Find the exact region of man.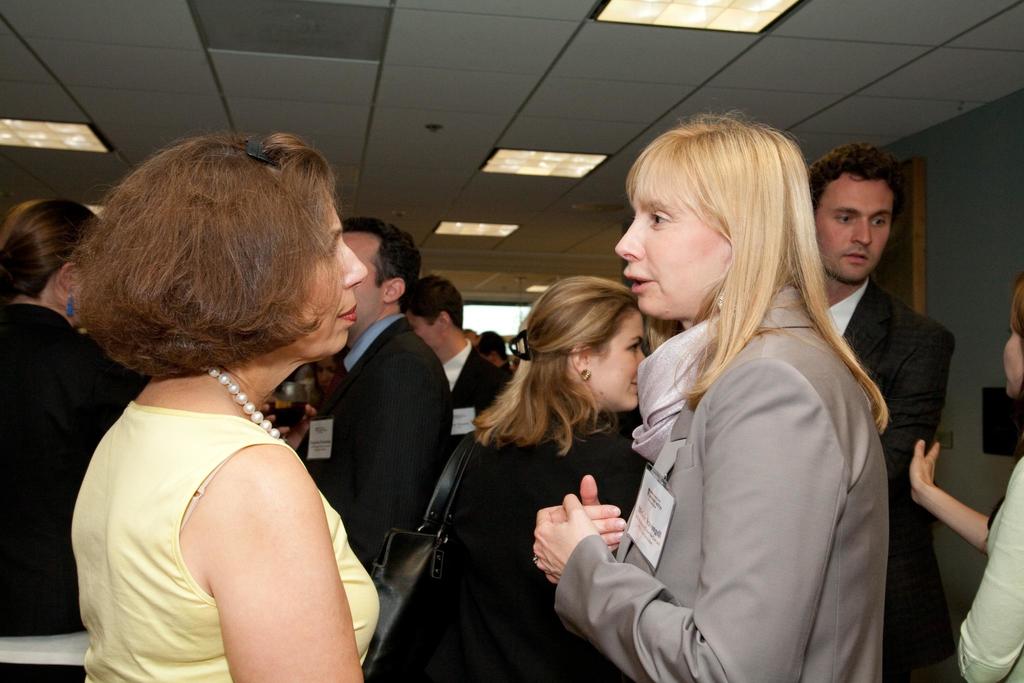
Exact region: BBox(399, 265, 509, 450).
